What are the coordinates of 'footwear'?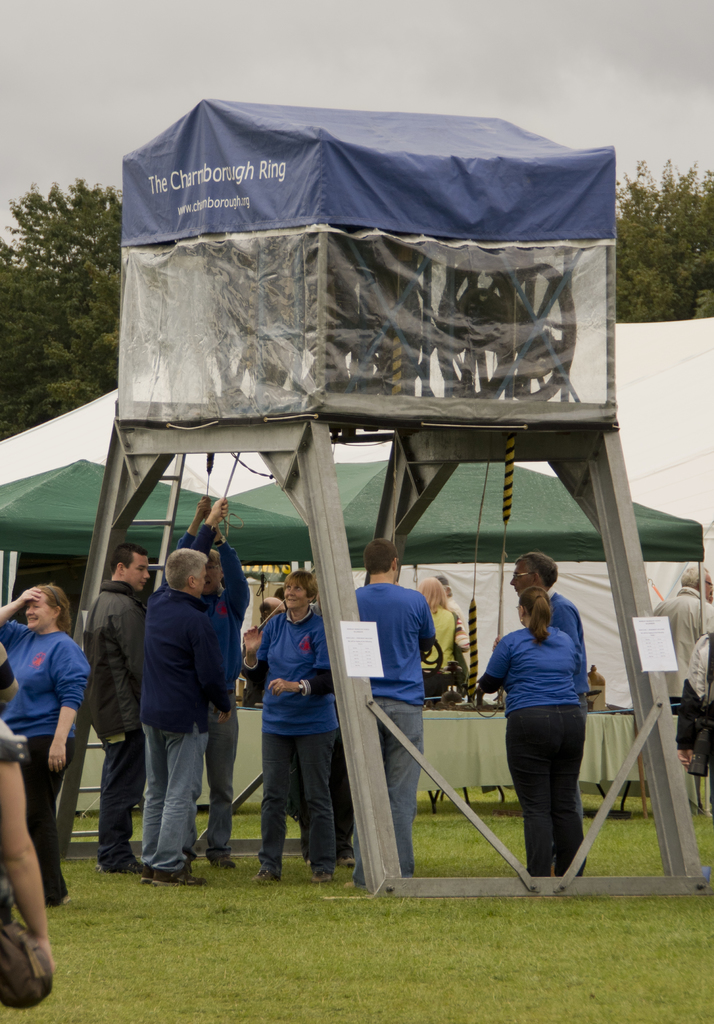
(251,865,282,881).
